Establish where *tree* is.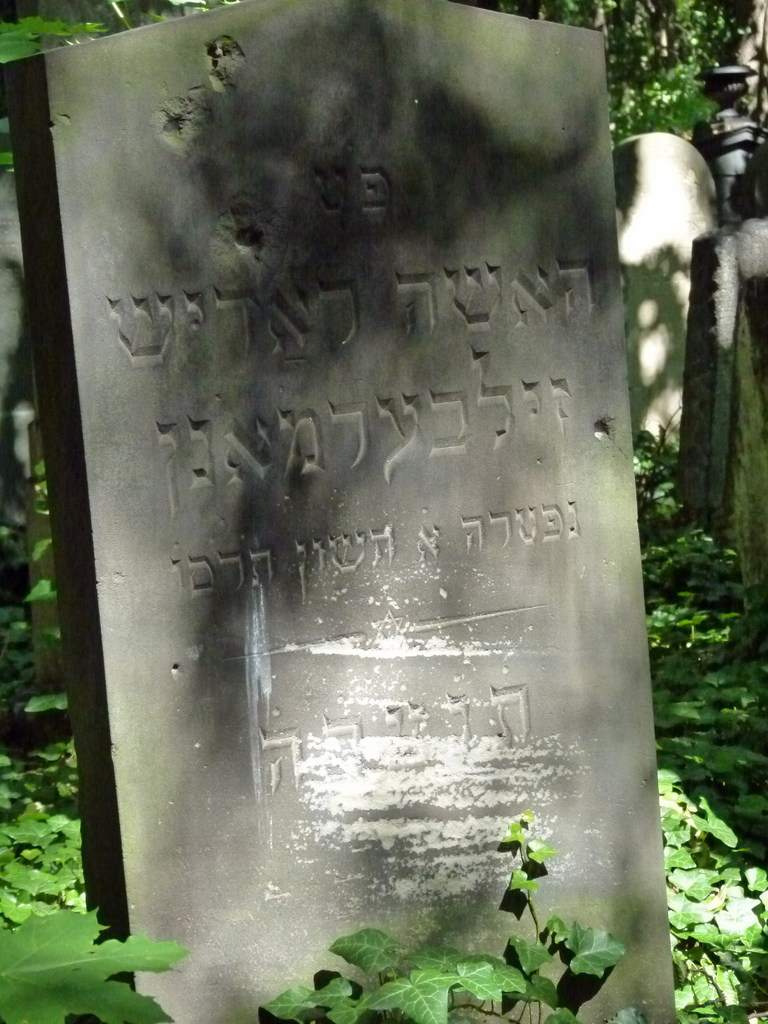
Established at box=[734, 4, 765, 128].
